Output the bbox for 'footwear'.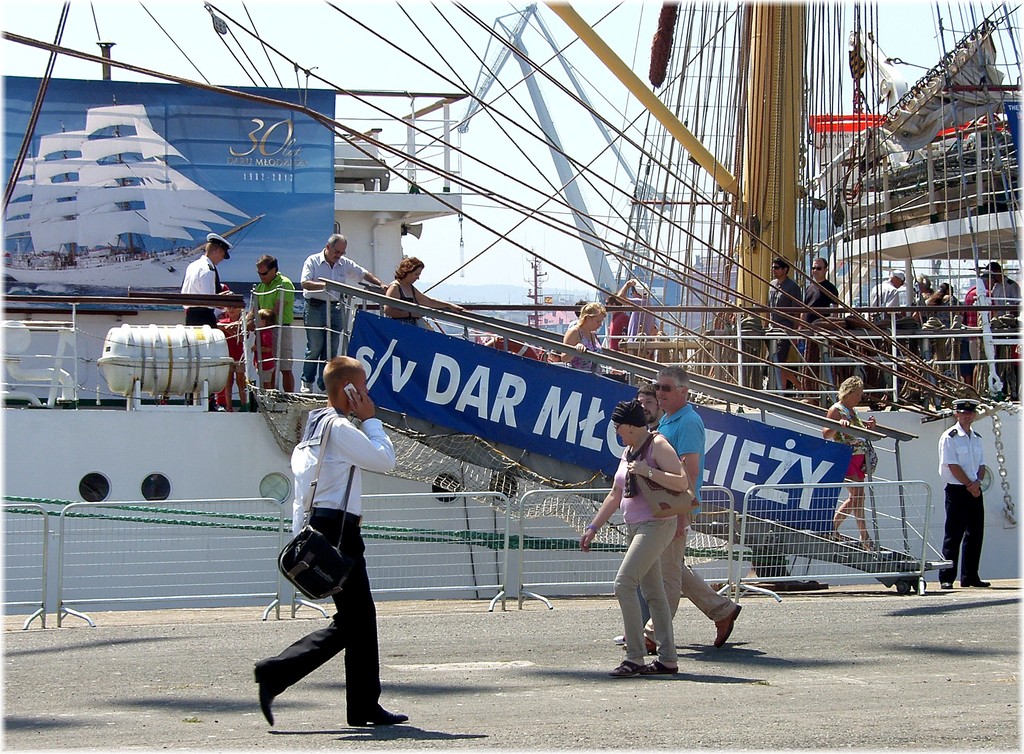
(x1=254, y1=666, x2=273, y2=727).
